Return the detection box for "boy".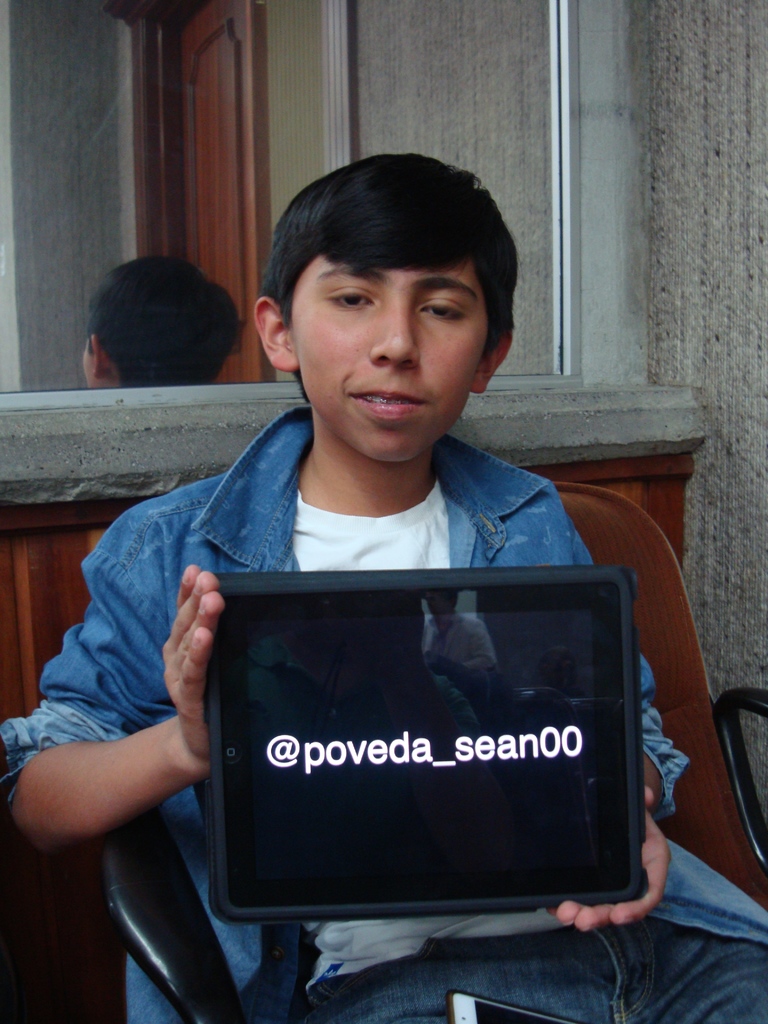
0,149,767,1023.
